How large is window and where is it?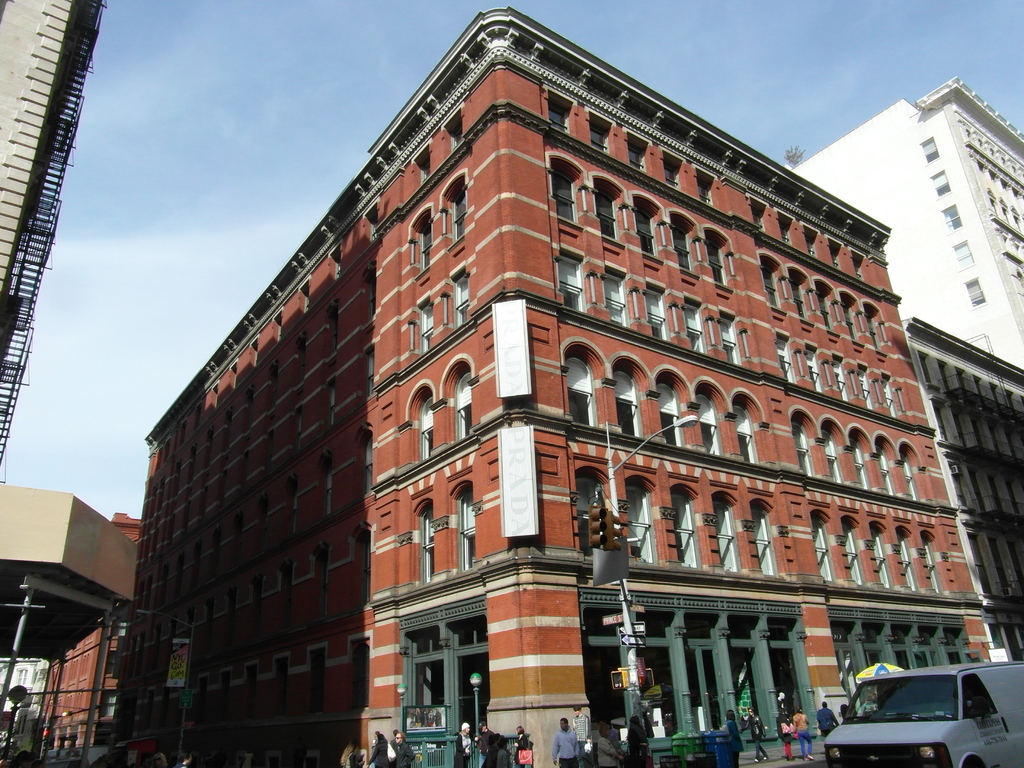
Bounding box: 728:403:759:467.
